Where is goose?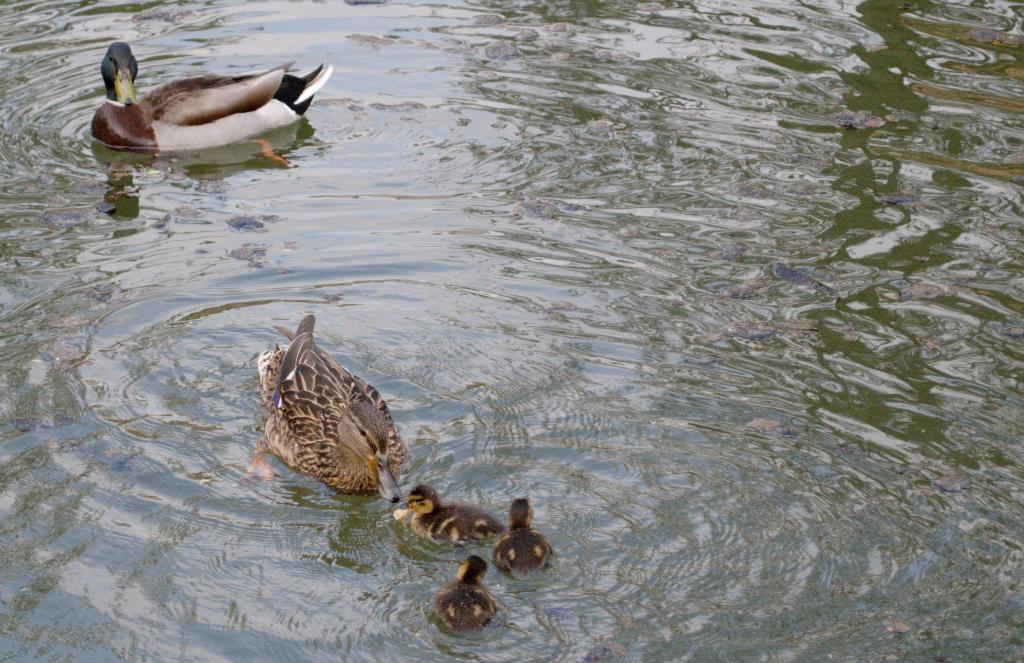
crop(431, 553, 497, 630).
